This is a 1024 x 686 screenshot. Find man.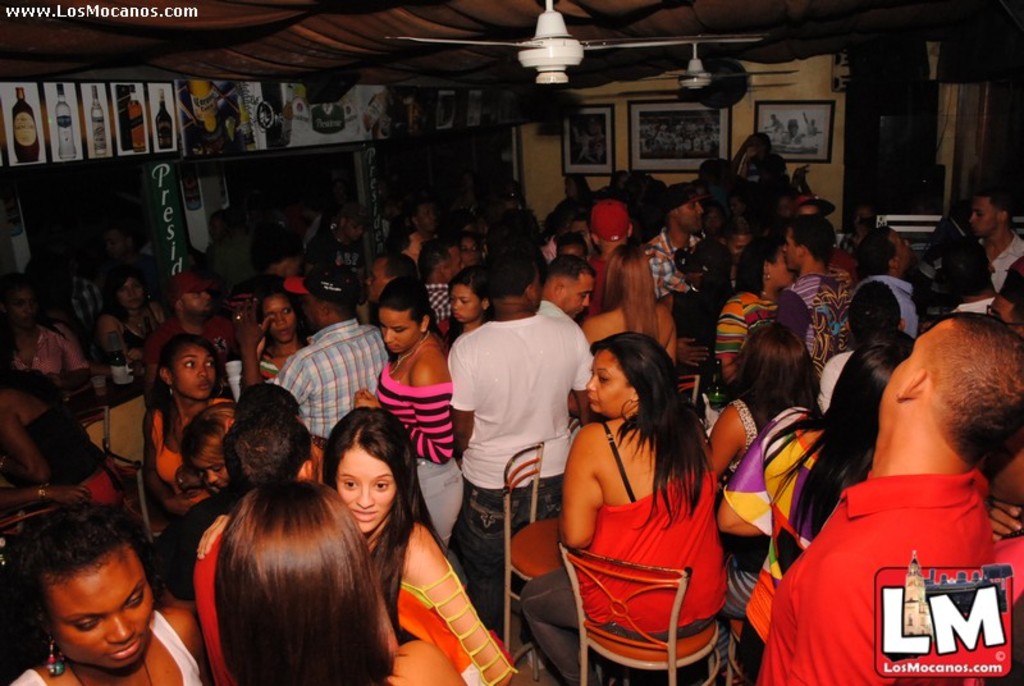
Bounding box: [left=305, top=203, right=365, bottom=324].
